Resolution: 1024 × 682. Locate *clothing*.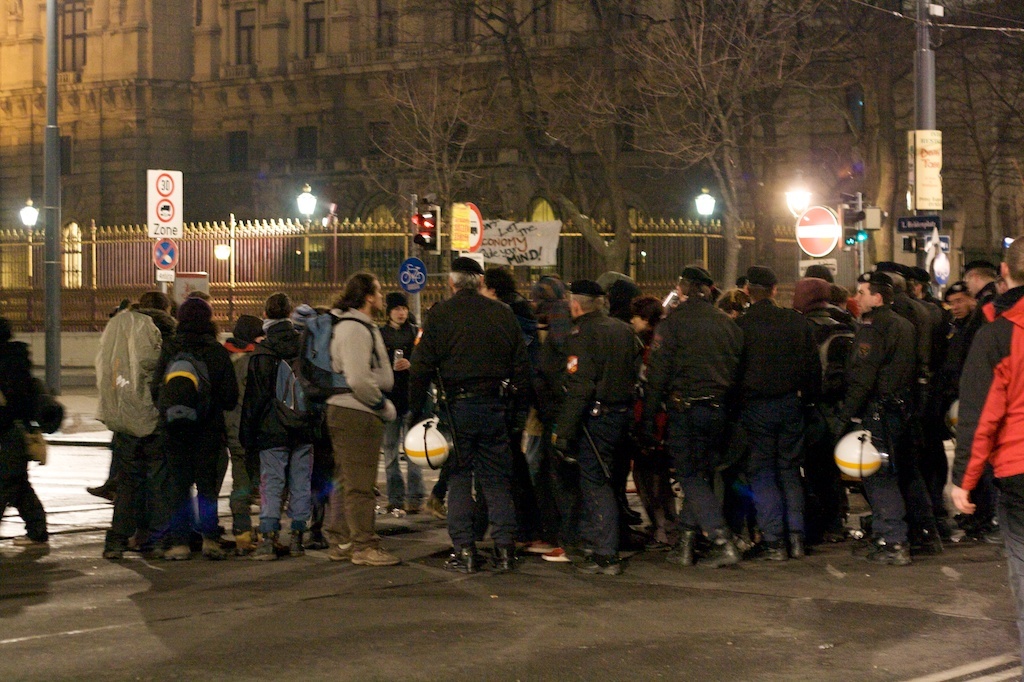
[left=944, top=294, right=996, bottom=390].
